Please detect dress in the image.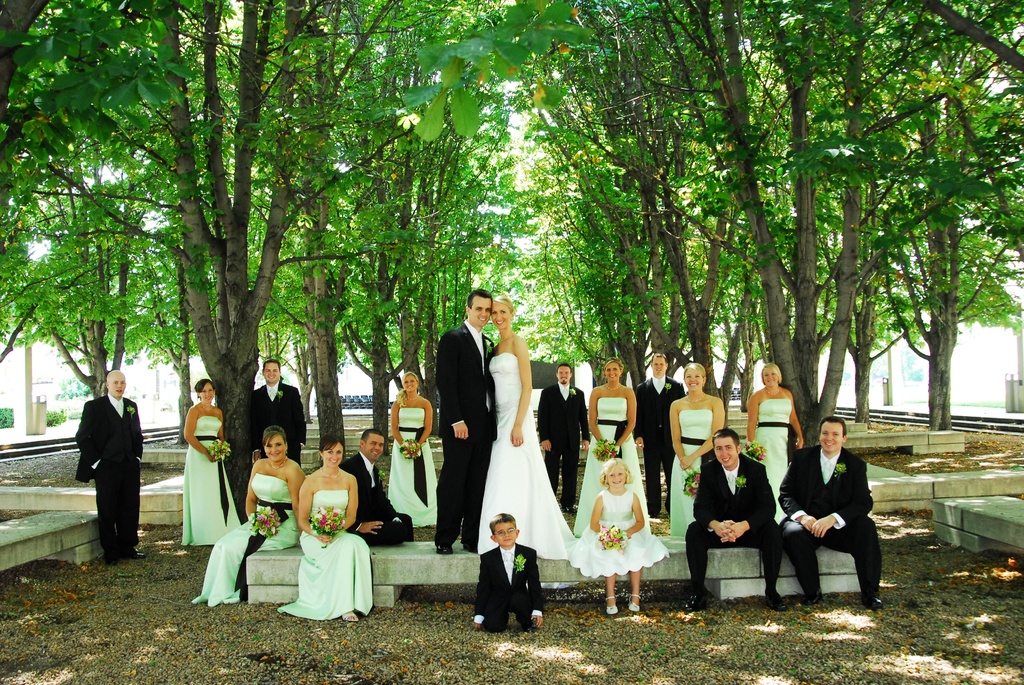
bbox=[577, 401, 652, 528].
